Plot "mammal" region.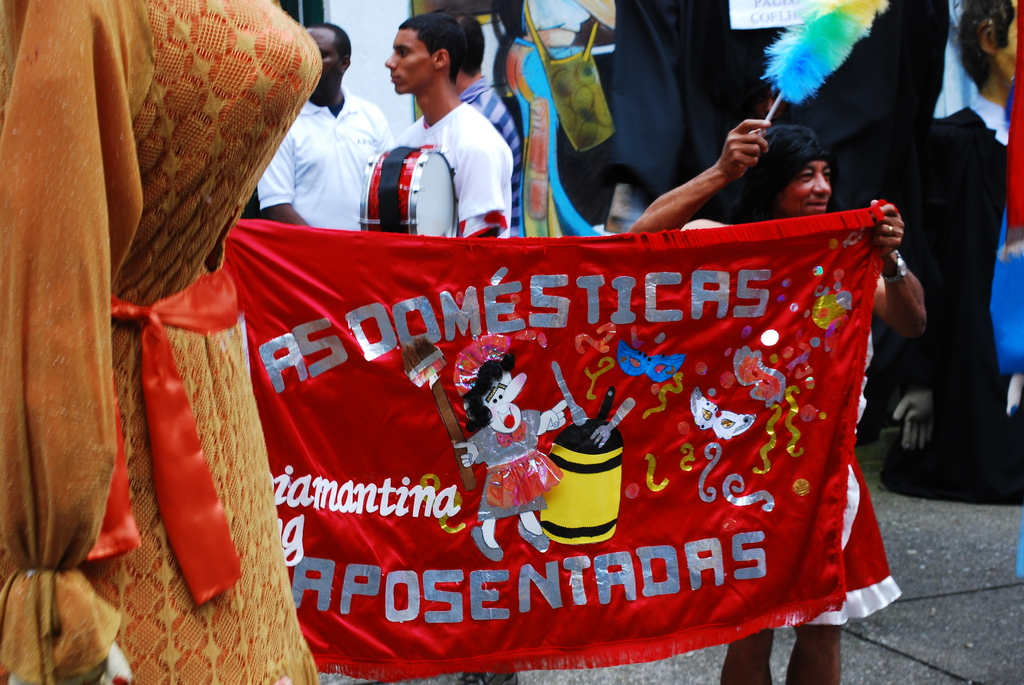
Plotted at region(625, 116, 925, 684).
